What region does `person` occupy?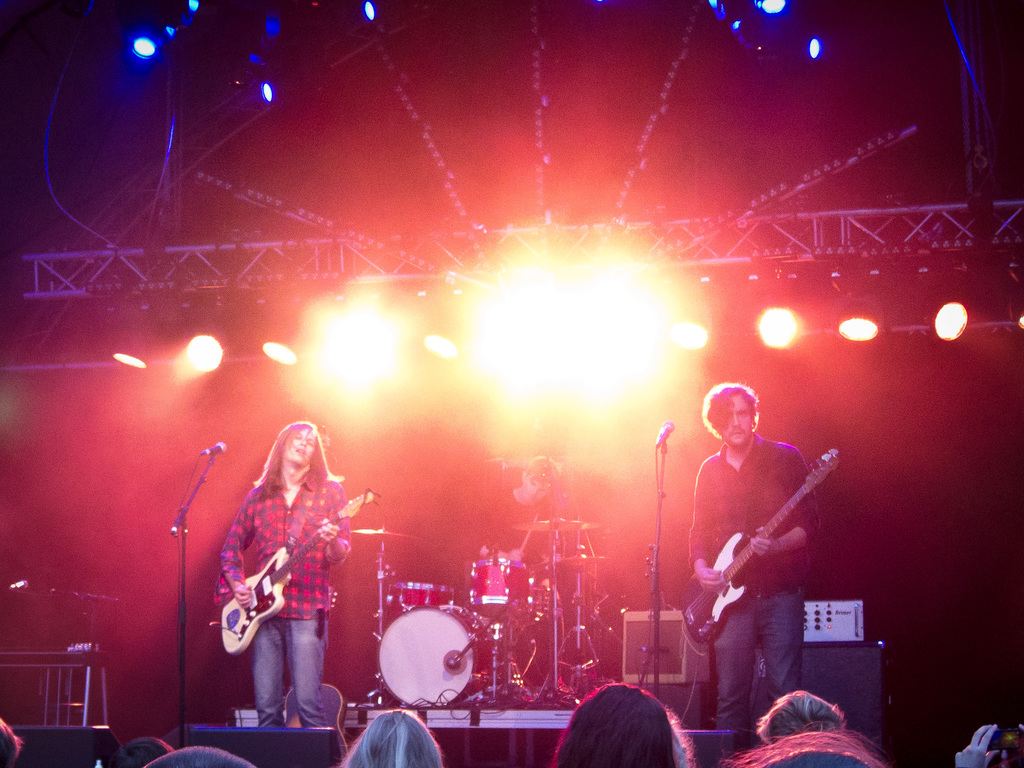
bbox=(556, 683, 682, 767).
